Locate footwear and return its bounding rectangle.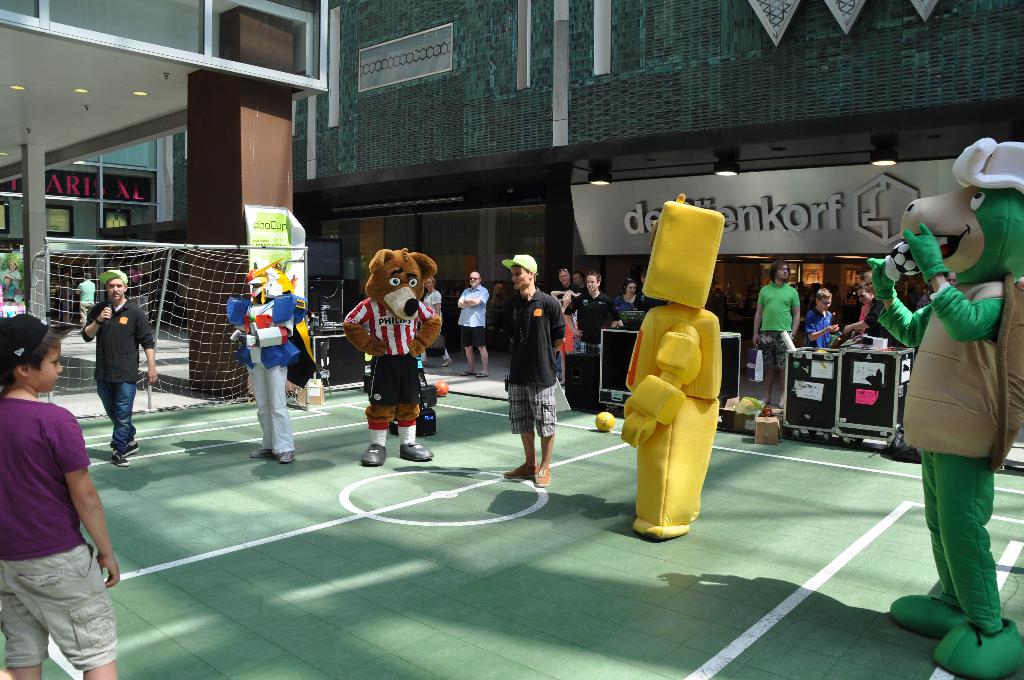
<region>397, 439, 435, 465</region>.
